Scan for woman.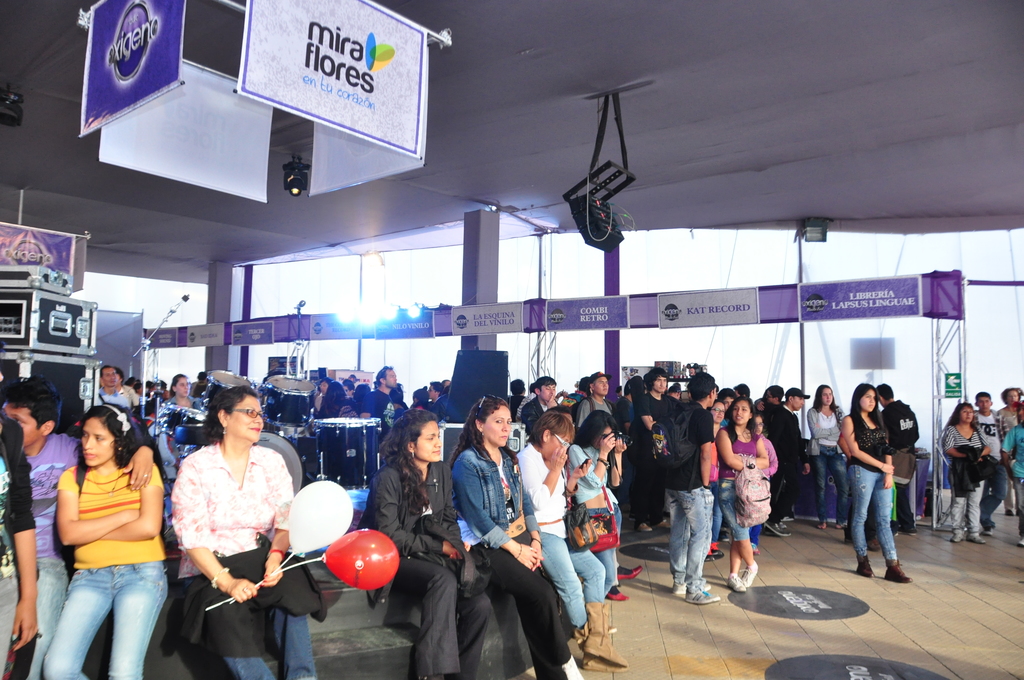
Scan result: {"x1": 42, "y1": 401, "x2": 170, "y2": 679}.
